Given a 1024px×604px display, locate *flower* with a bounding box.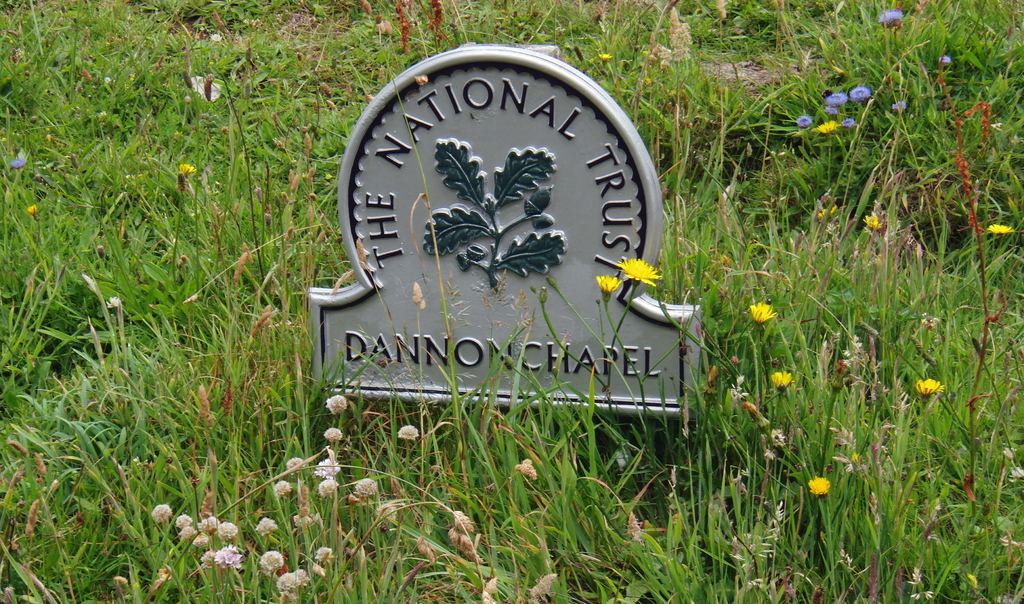
Located: x1=748 y1=297 x2=778 y2=328.
